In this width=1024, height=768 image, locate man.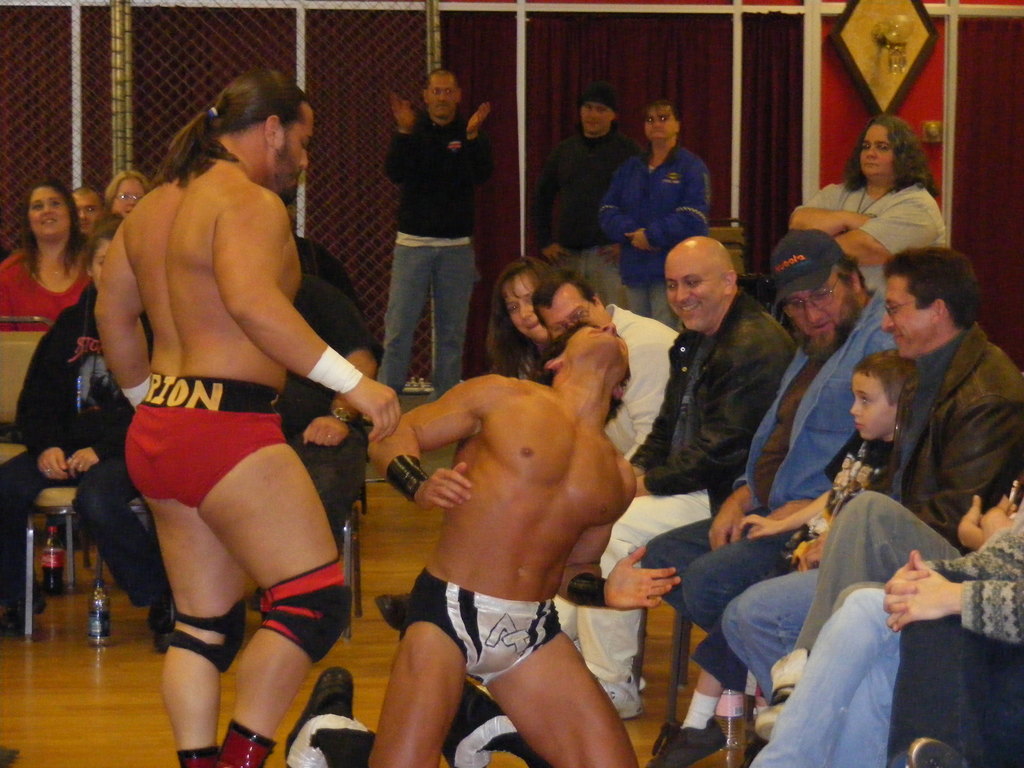
Bounding box: box(96, 68, 412, 767).
